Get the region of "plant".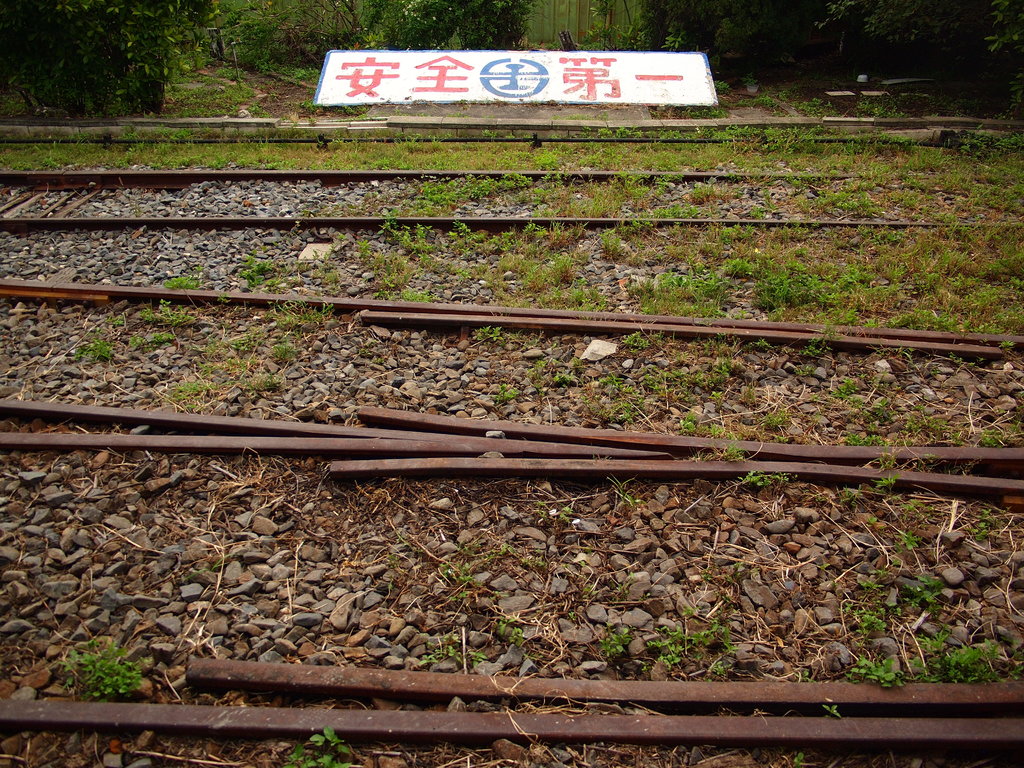
BBox(844, 433, 886, 445).
